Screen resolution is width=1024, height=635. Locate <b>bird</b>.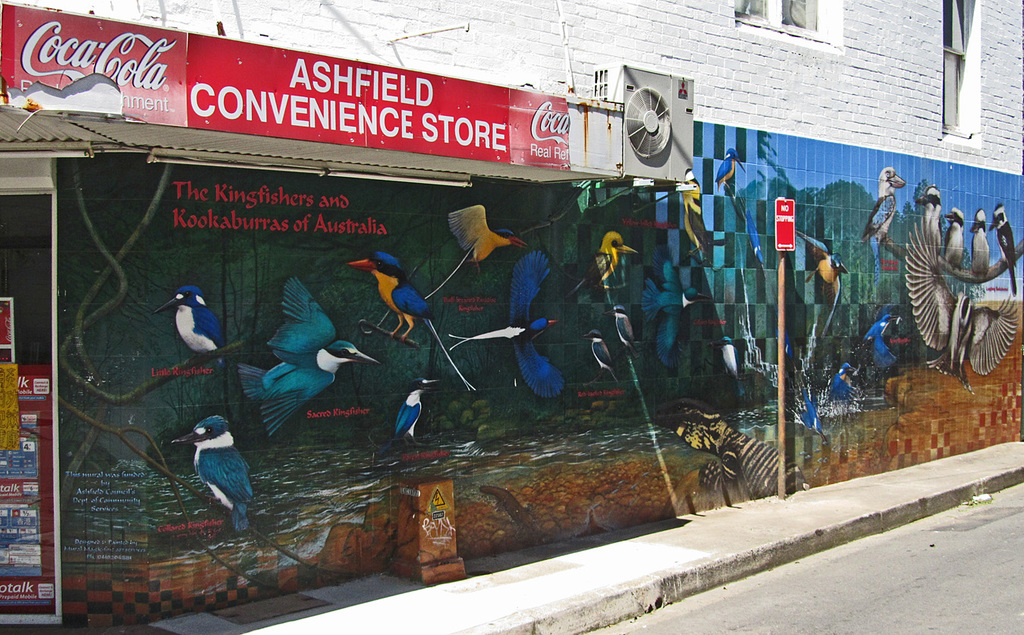
region(716, 148, 746, 187).
